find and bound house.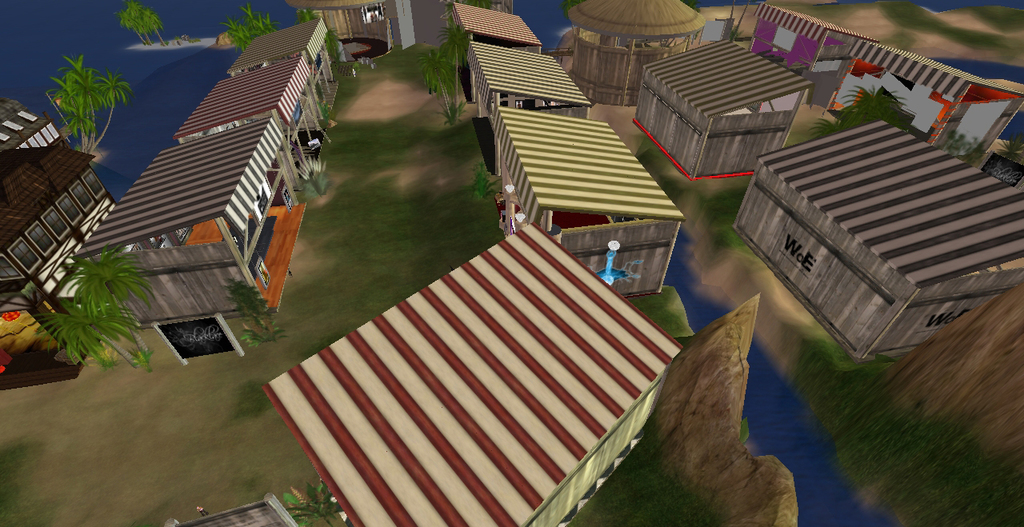
Bound: <bbox>225, 13, 333, 90</bbox>.
